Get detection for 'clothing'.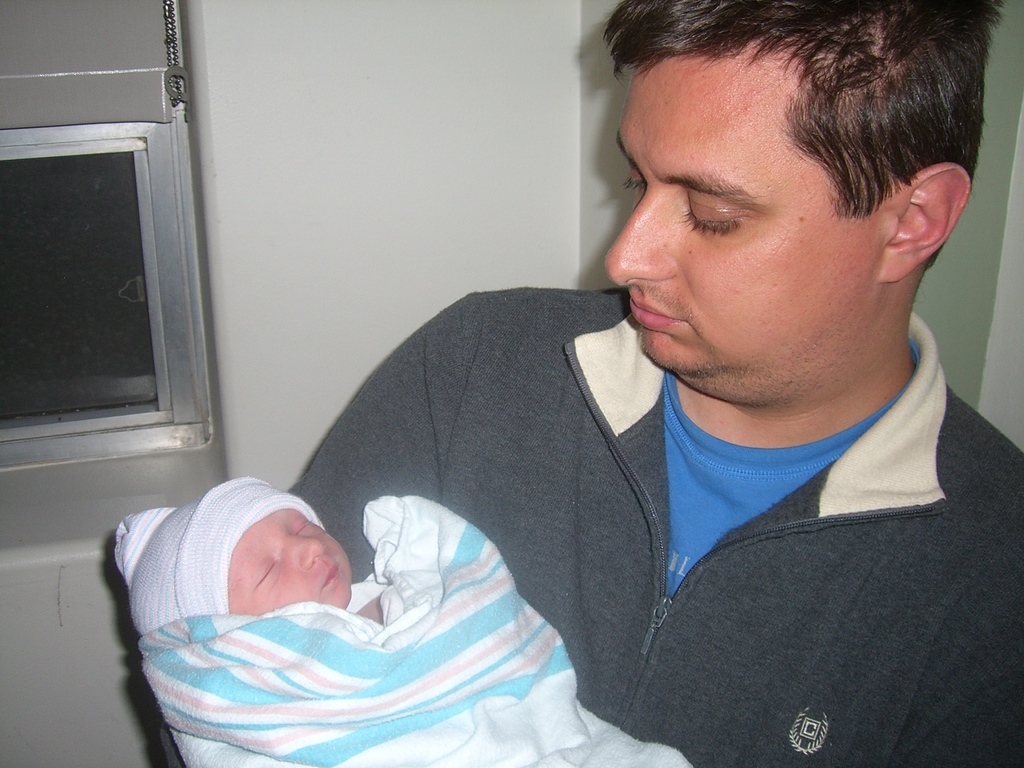
Detection: bbox(314, 308, 1006, 735).
